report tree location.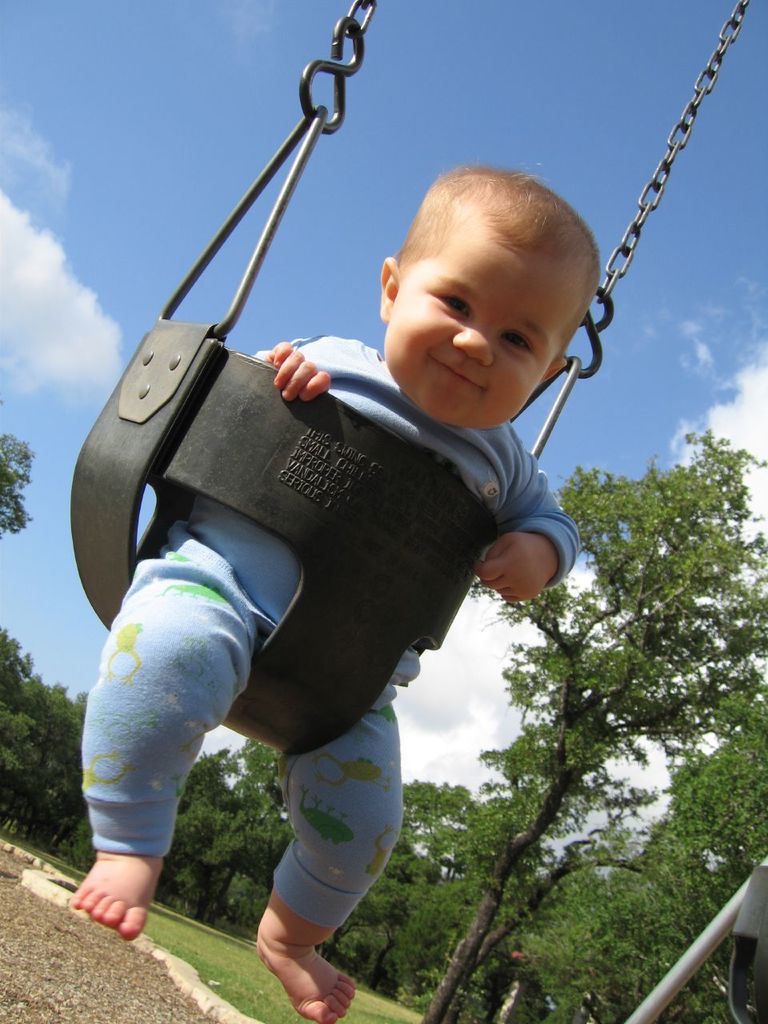
Report: [x1=0, y1=394, x2=33, y2=542].
